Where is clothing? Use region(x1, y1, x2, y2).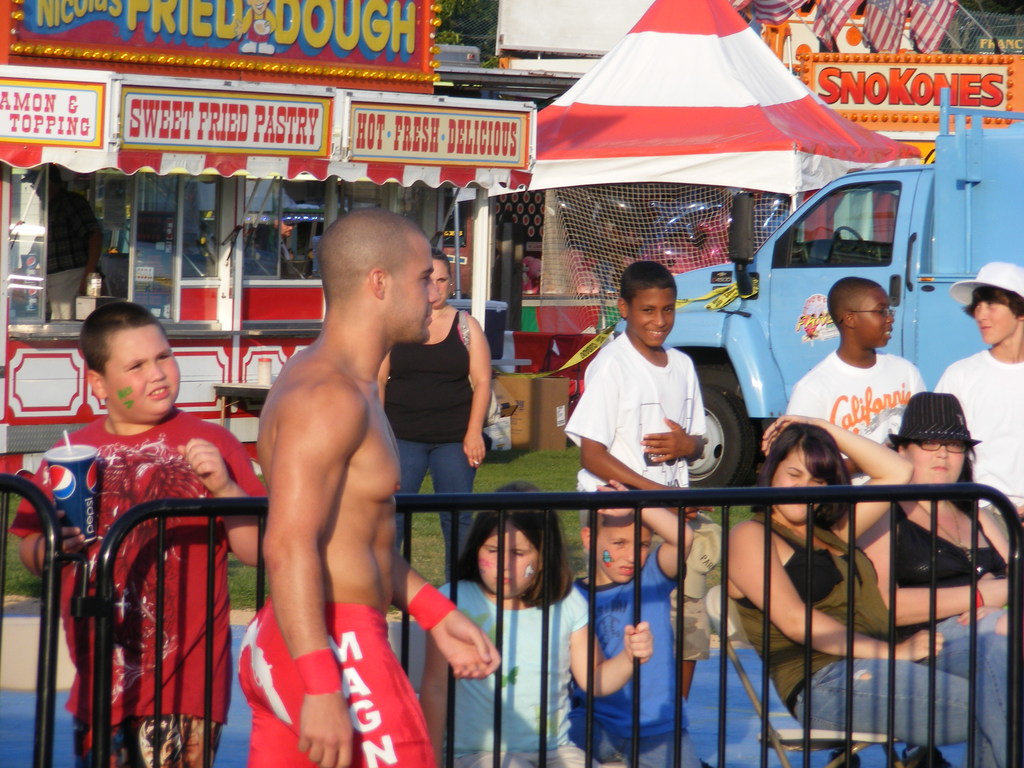
region(8, 401, 268, 767).
